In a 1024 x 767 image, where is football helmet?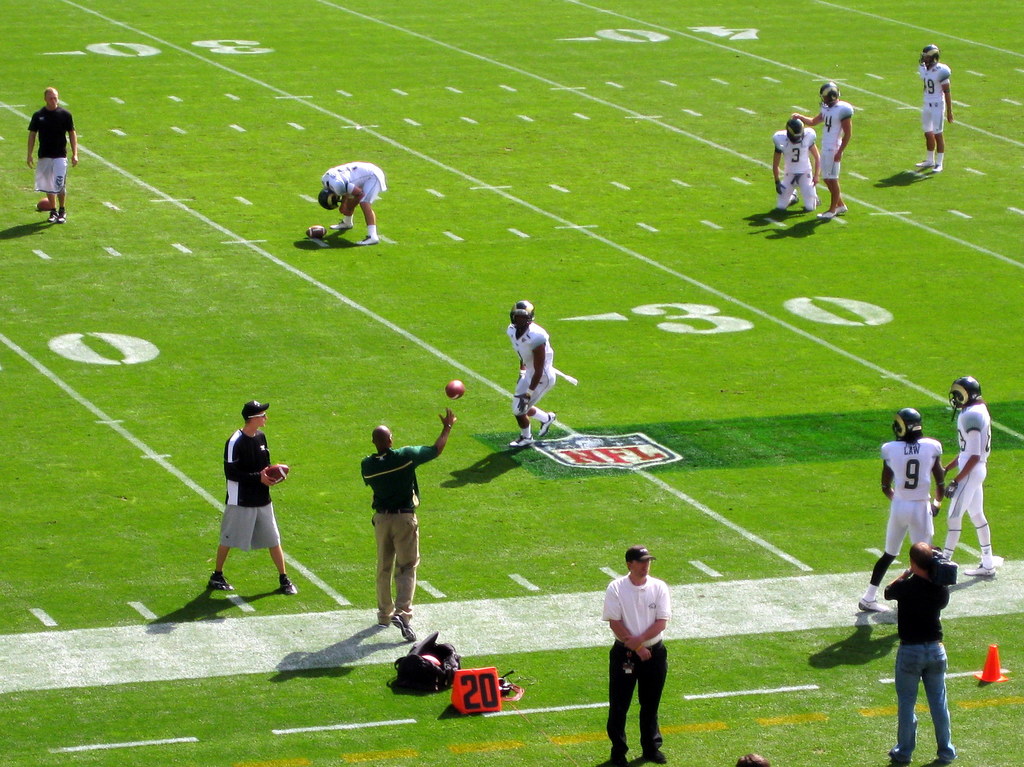
<region>319, 186, 342, 209</region>.
